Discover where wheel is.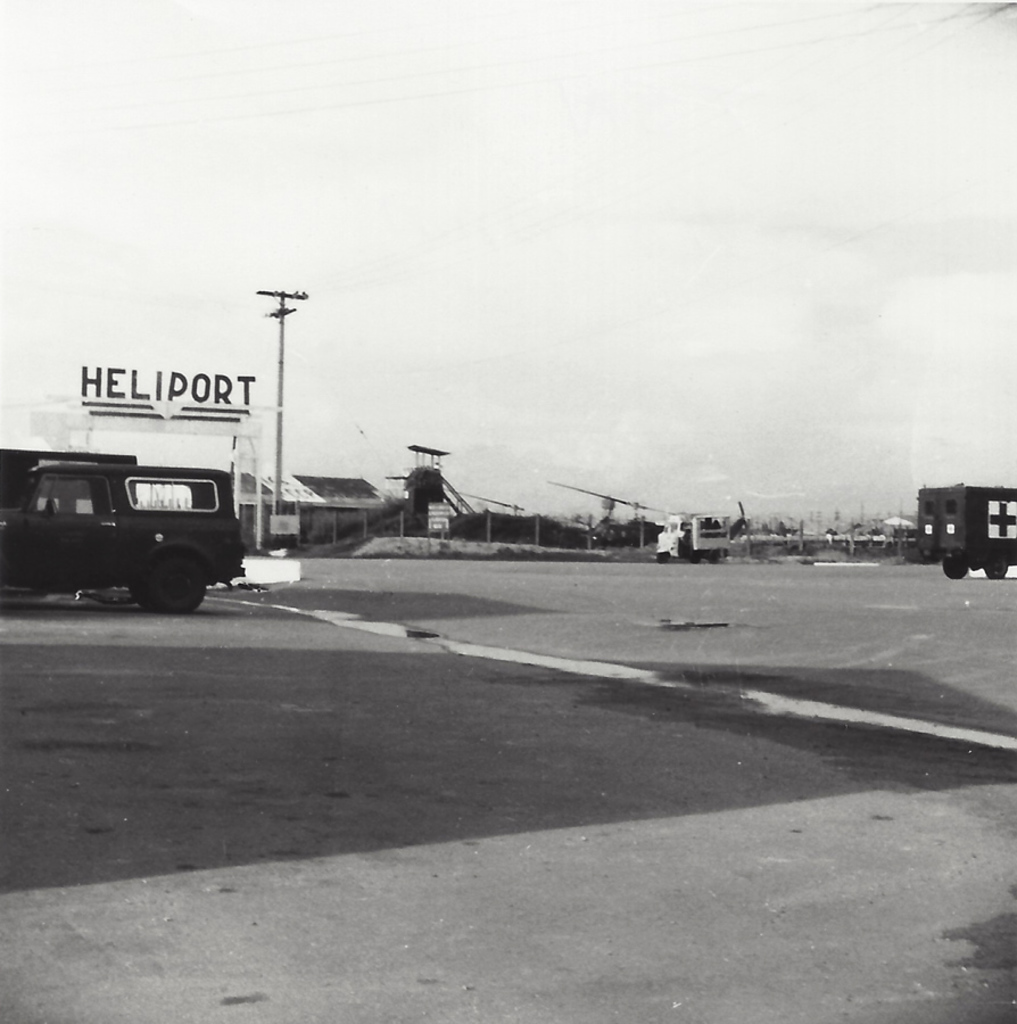
Discovered at x1=661 y1=548 x2=669 y2=568.
